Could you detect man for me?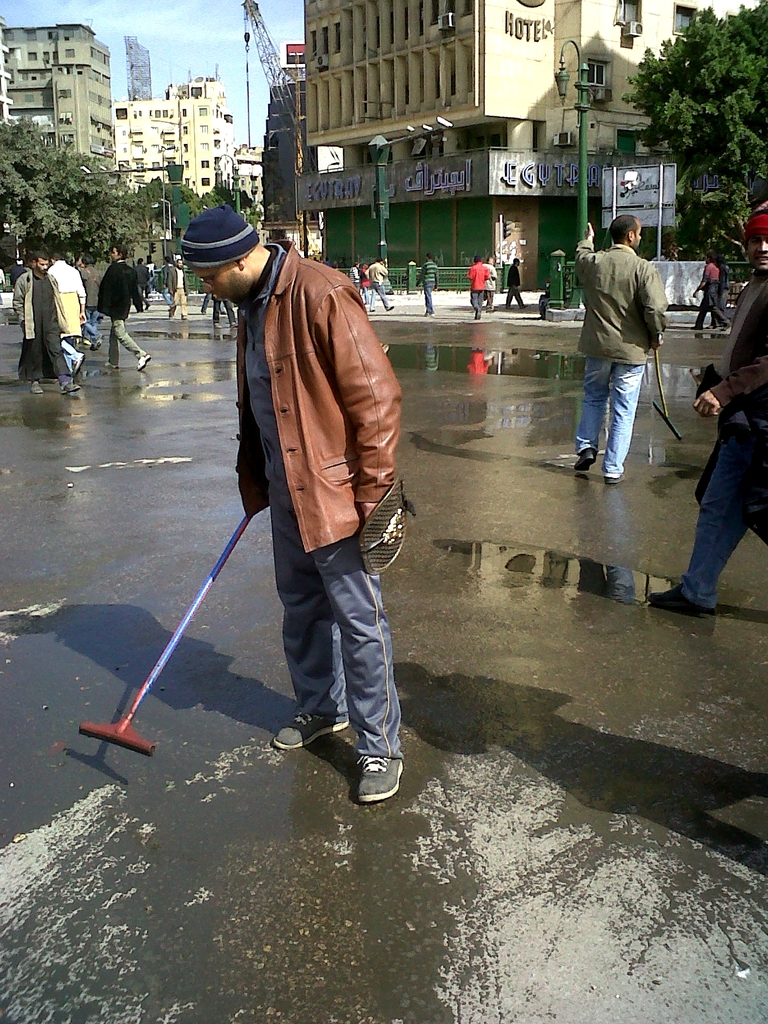
Detection result: box=[196, 170, 417, 803].
